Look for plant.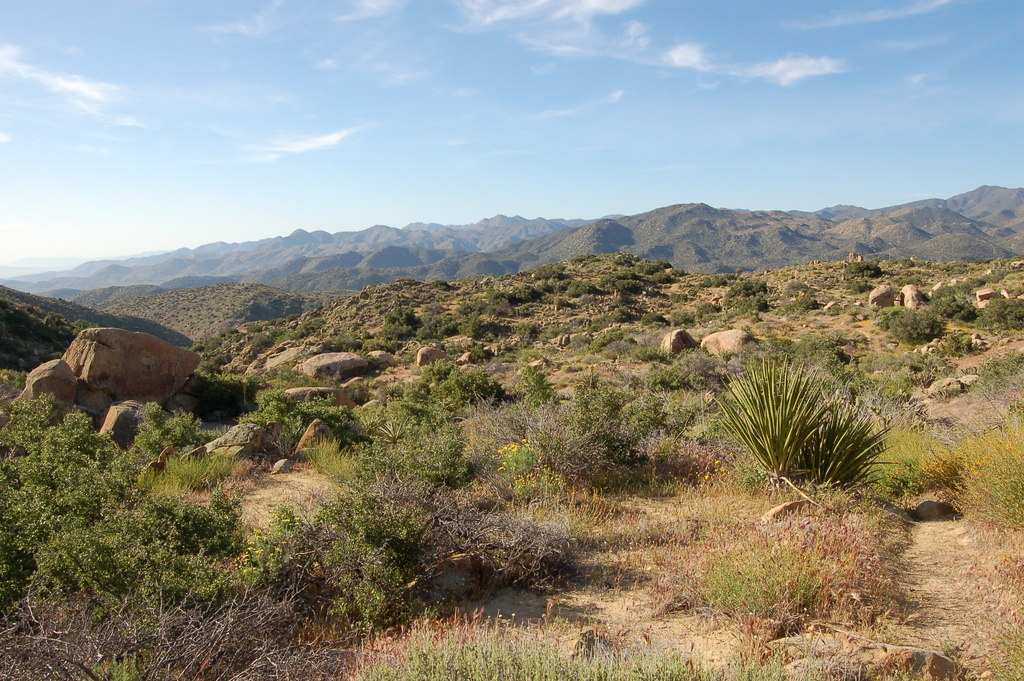
Found: l=710, t=280, r=719, b=285.
